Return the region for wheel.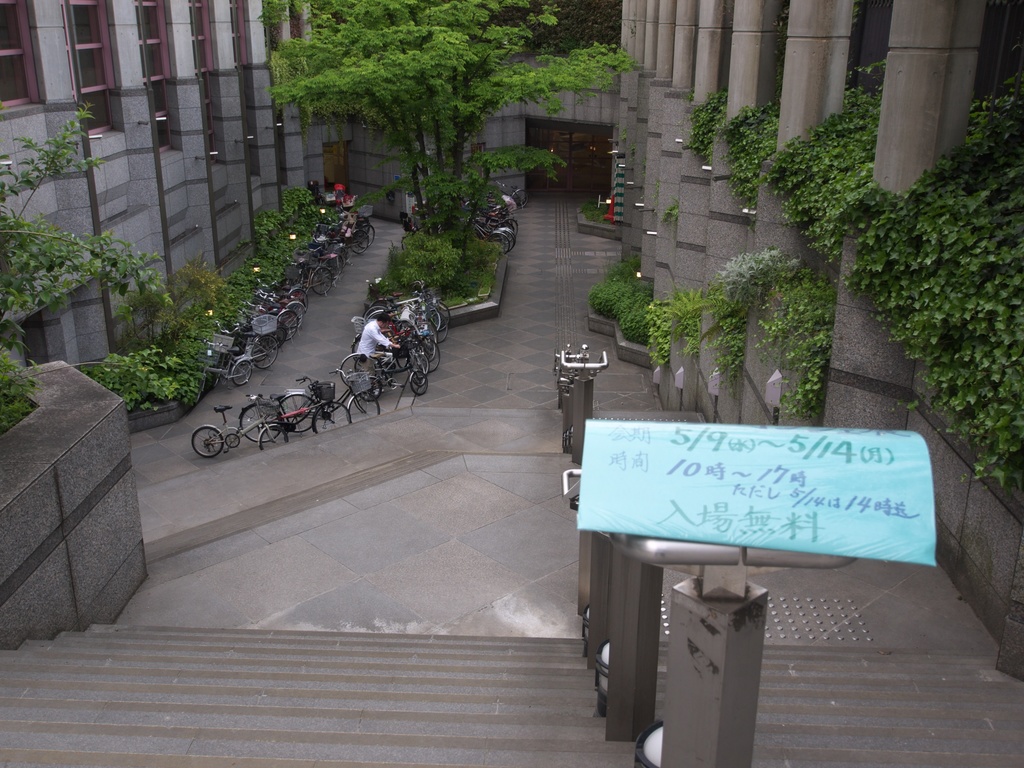
x1=423, y1=309, x2=456, y2=341.
